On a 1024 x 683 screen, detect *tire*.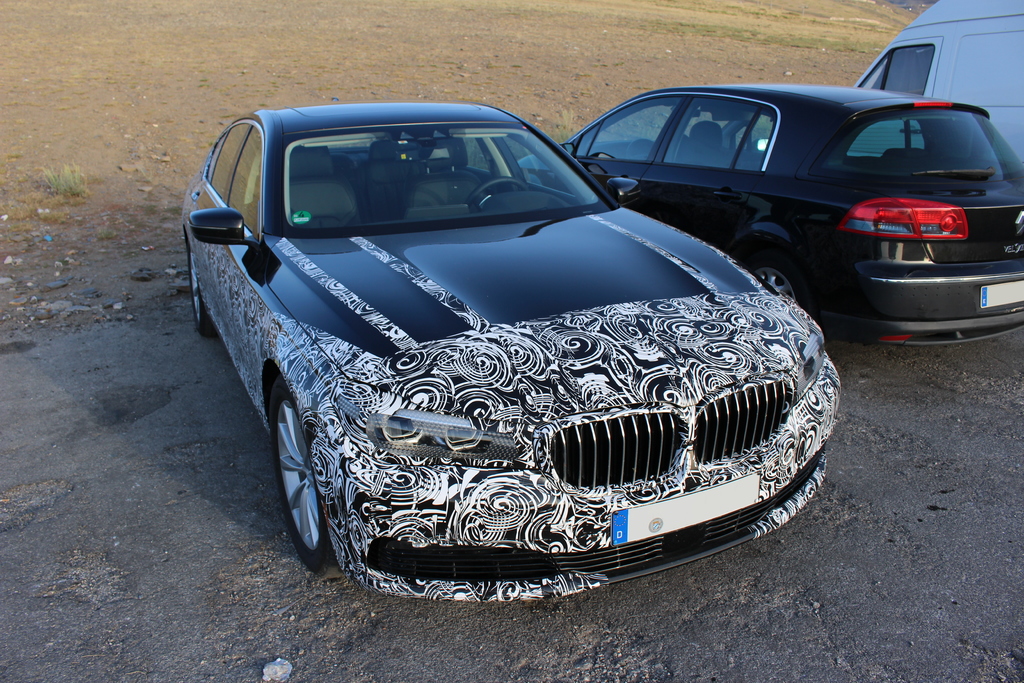
[187, 240, 214, 336].
